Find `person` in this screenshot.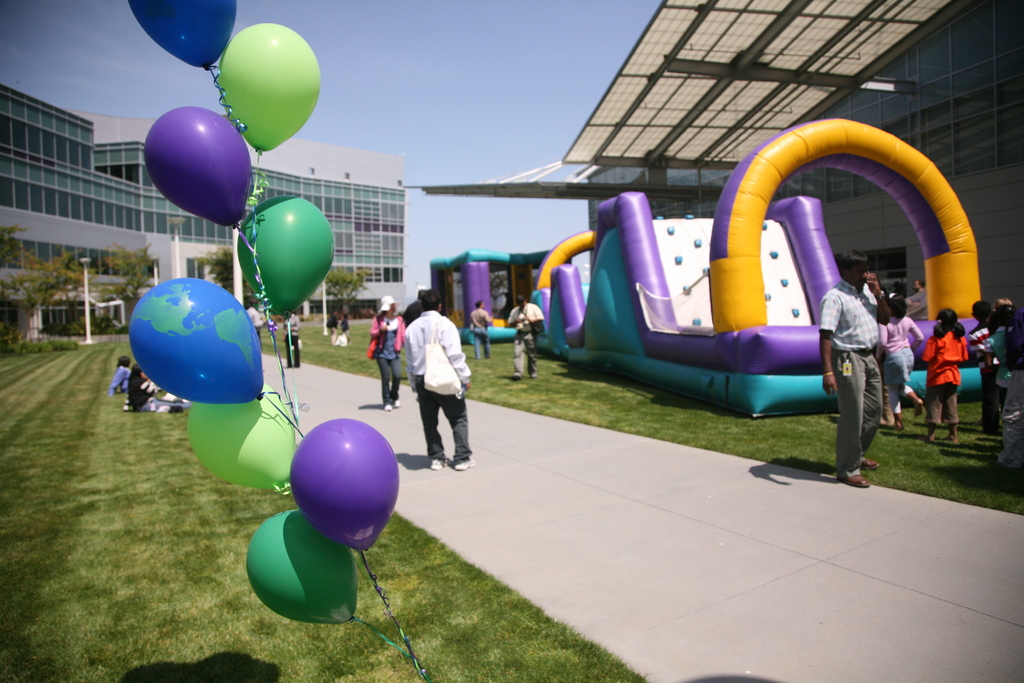
The bounding box for `person` is {"x1": 503, "y1": 292, "x2": 545, "y2": 377}.
